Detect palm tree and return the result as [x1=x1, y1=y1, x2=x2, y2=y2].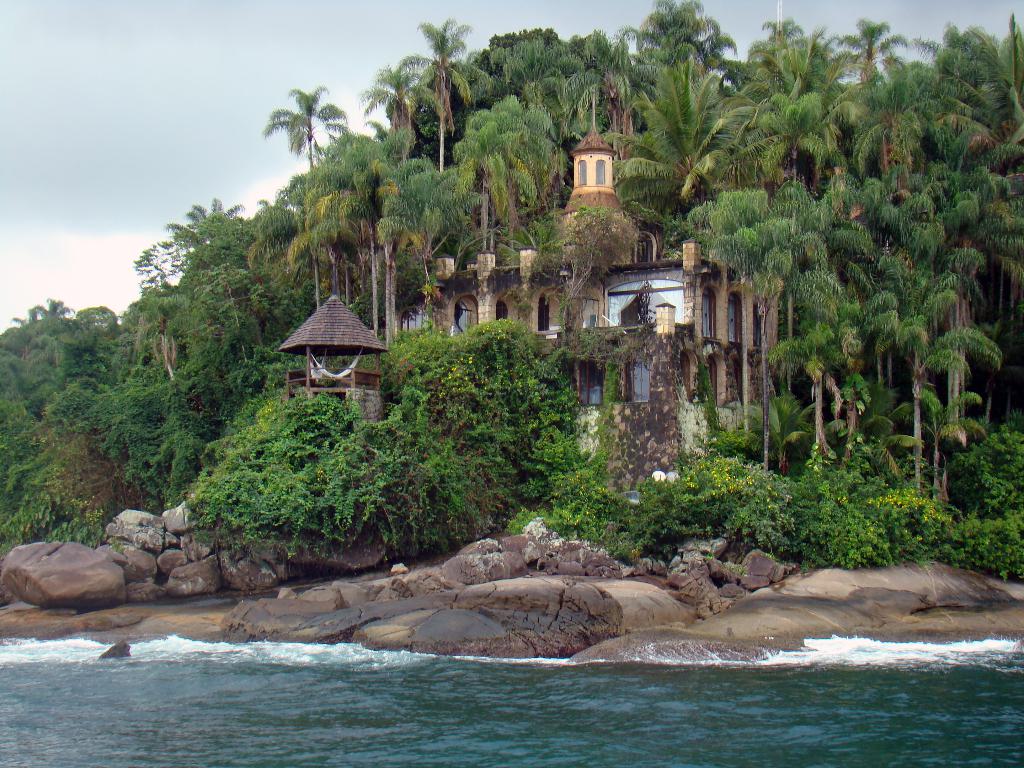
[x1=949, y1=28, x2=1023, y2=136].
